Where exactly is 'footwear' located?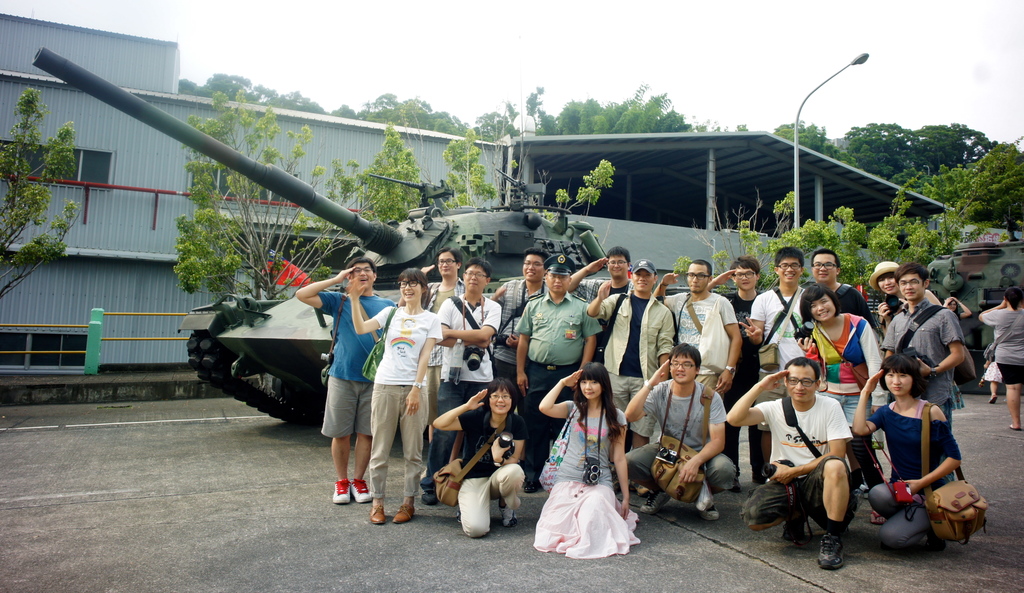
Its bounding box is <region>778, 511, 811, 546</region>.
